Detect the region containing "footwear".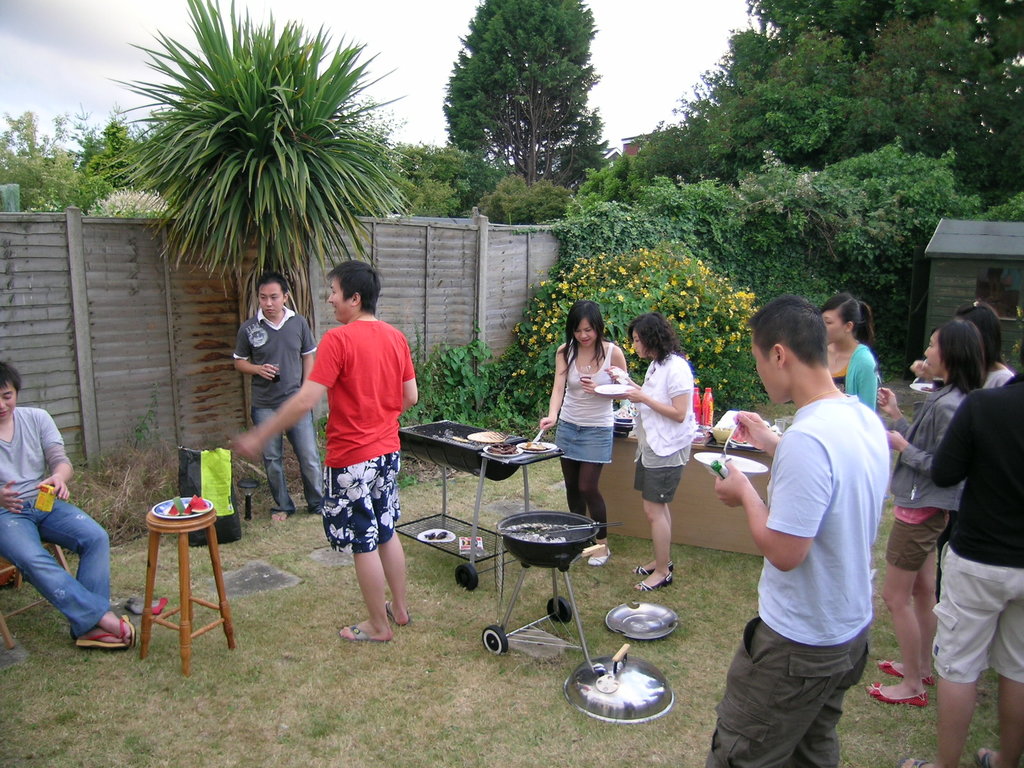
(342,620,390,643).
